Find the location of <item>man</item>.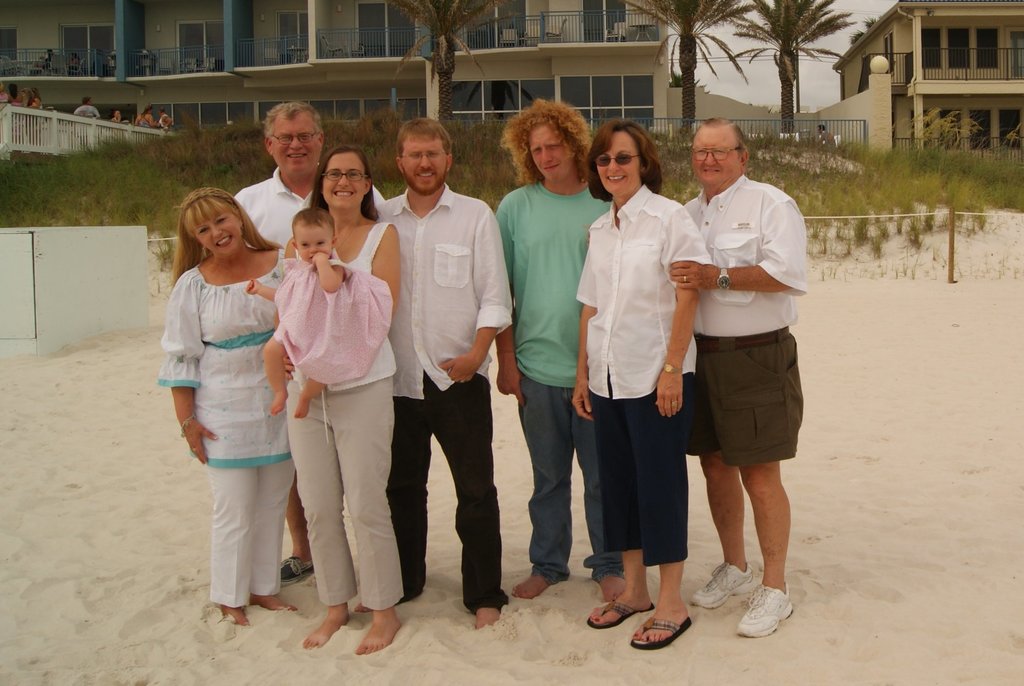
Location: rect(369, 114, 508, 637).
